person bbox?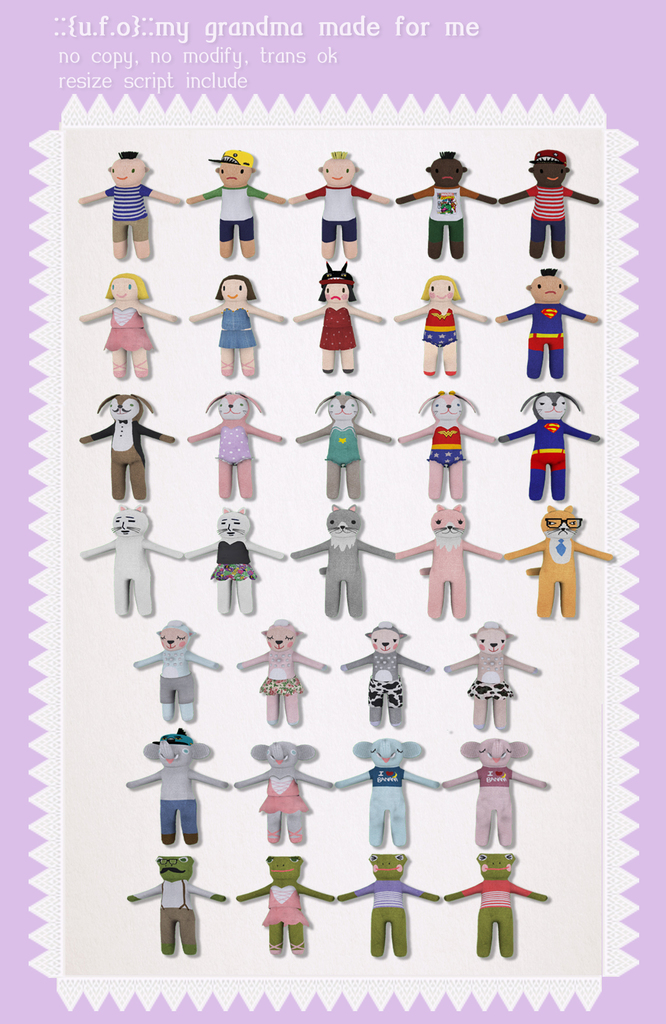
181 152 291 260
